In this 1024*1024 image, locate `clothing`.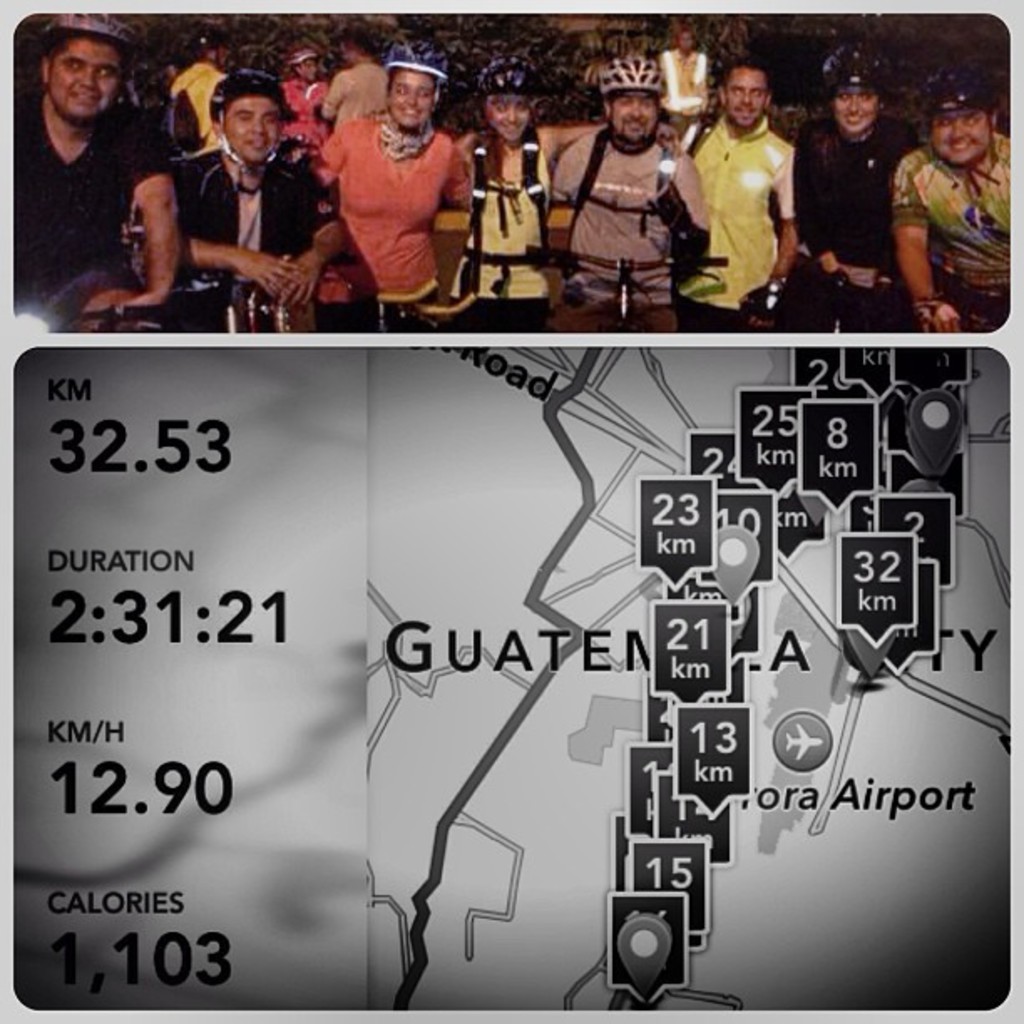
Bounding box: [15,87,169,335].
